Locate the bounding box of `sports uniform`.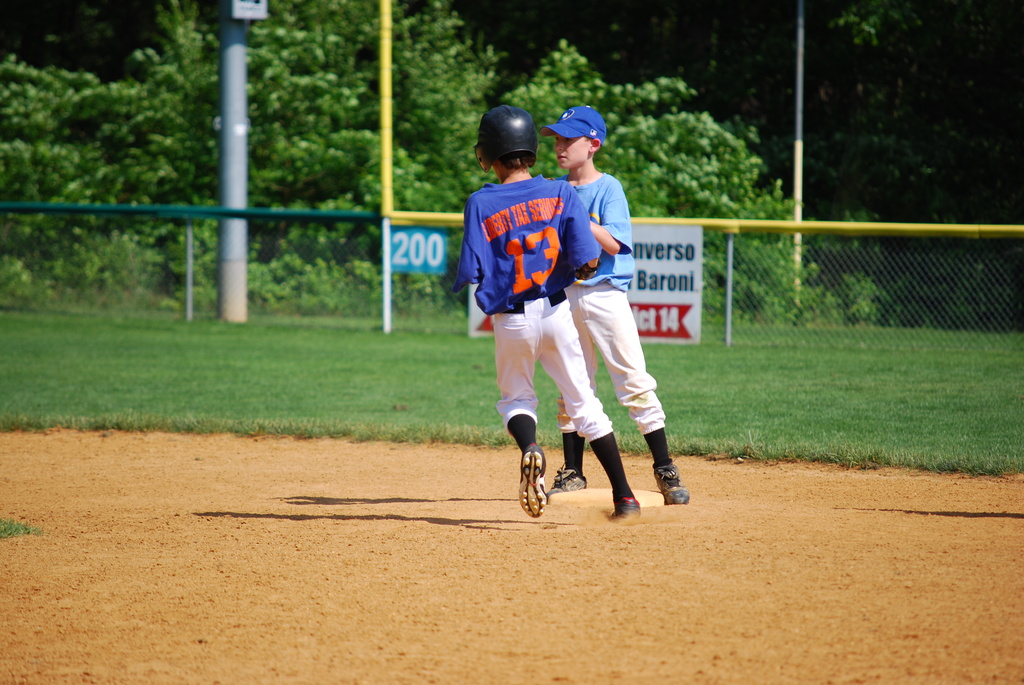
Bounding box: pyautogui.locateOnScreen(551, 102, 705, 504).
